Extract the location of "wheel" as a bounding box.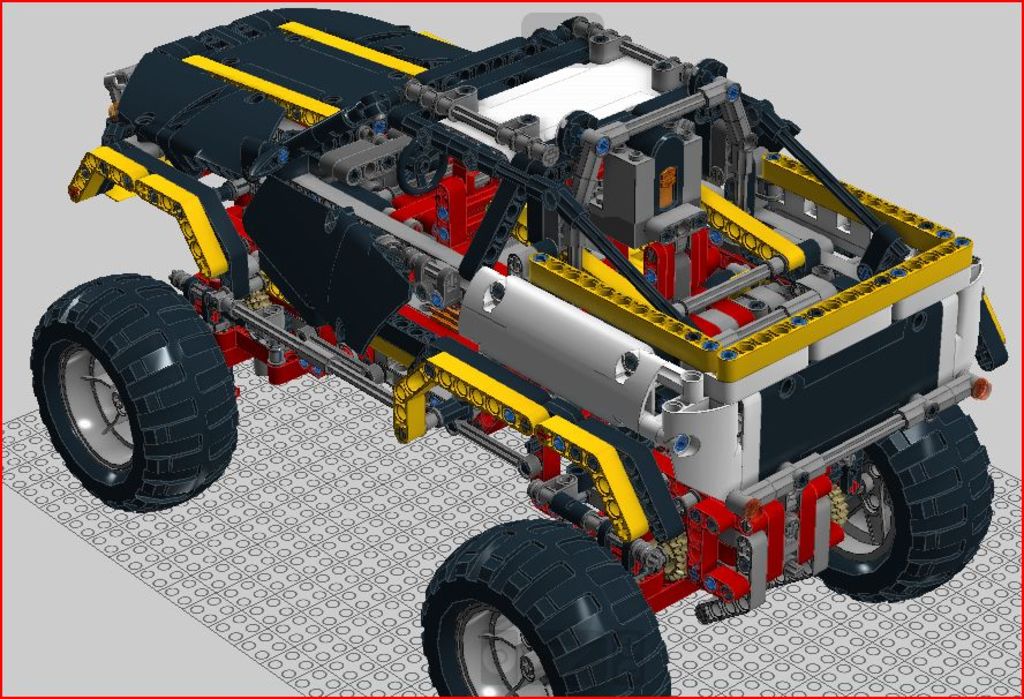
[left=417, top=514, right=673, bottom=697].
